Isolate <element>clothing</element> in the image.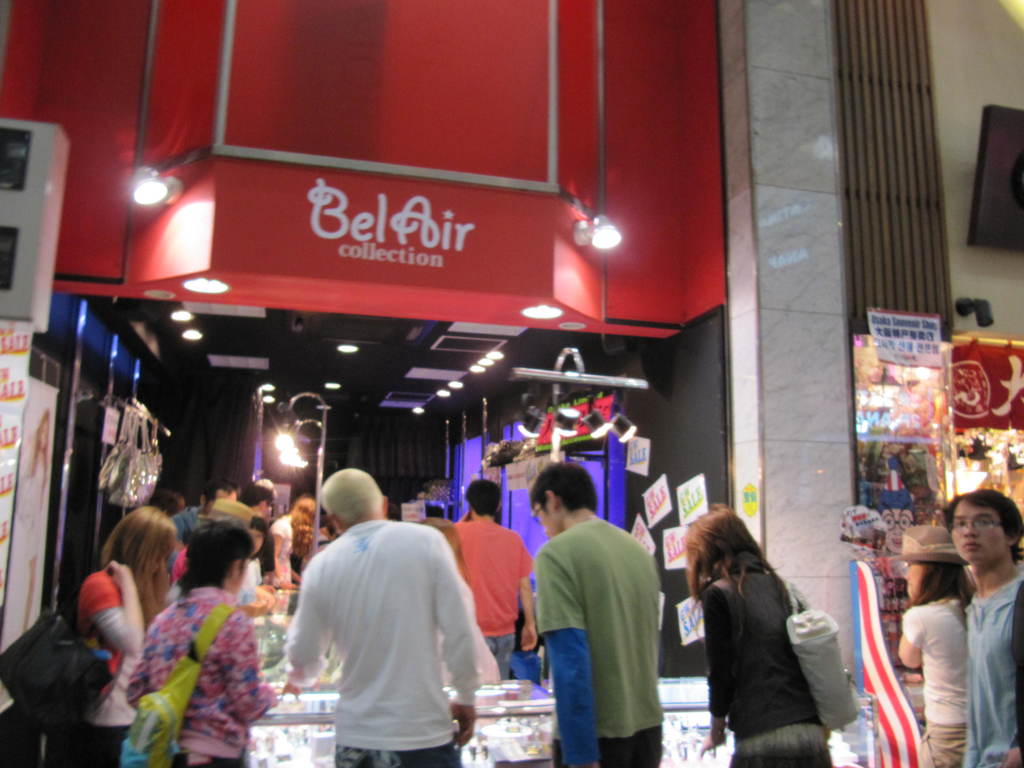
Isolated region: {"x1": 698, "y1": 562, "x2": 837, "y2": 767}.
